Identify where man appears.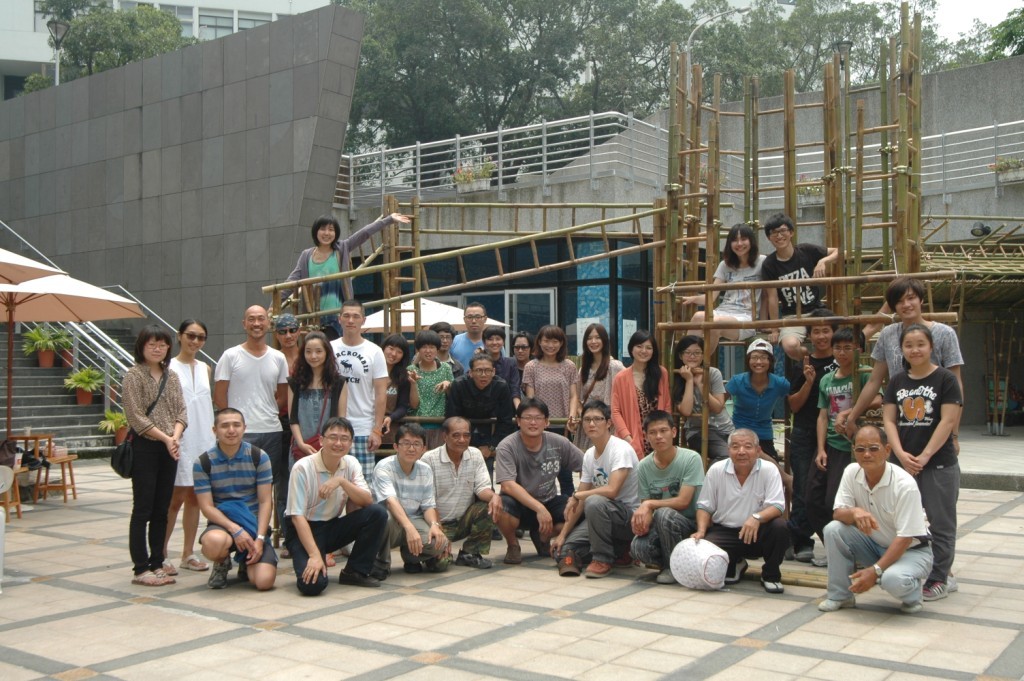
Appears at pyautogui.locateOnScreen(276, 311, 304, 368).
